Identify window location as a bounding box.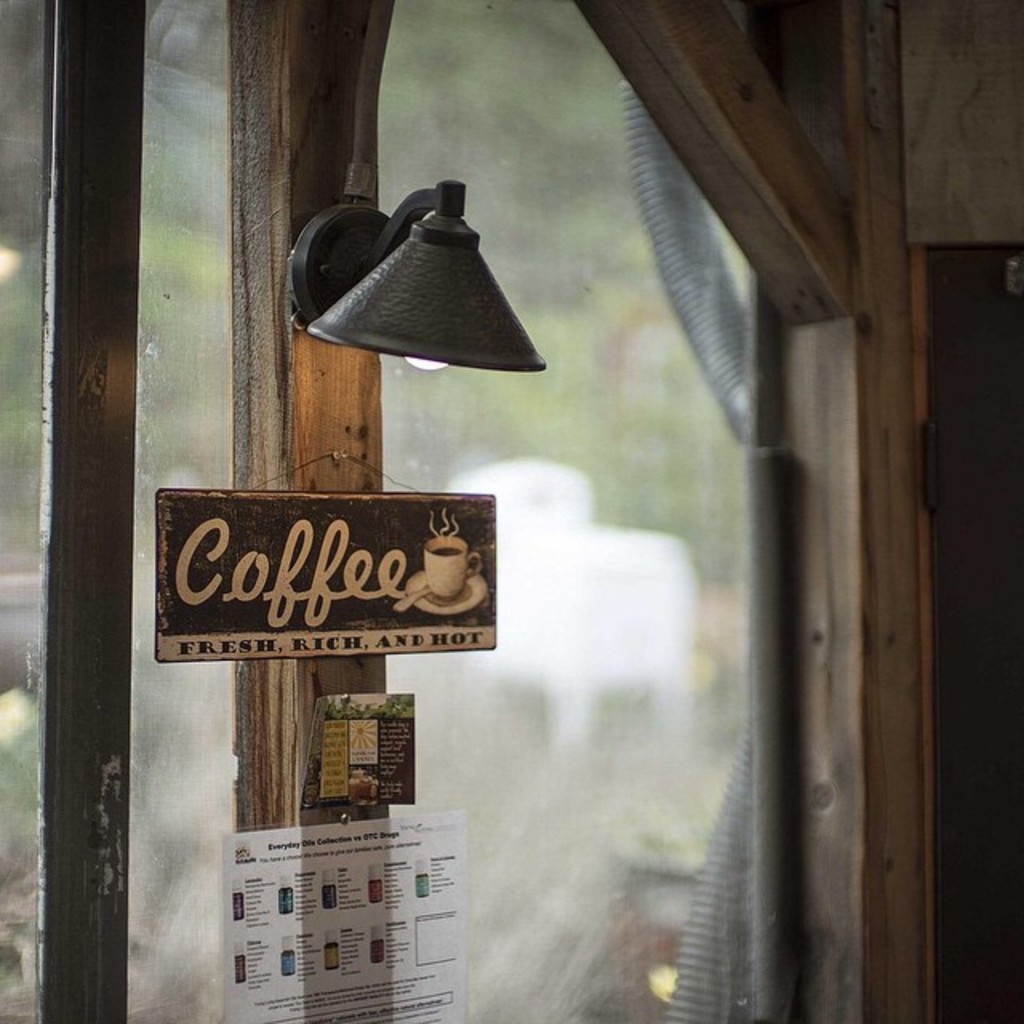
0, 0, 933, 1022.
